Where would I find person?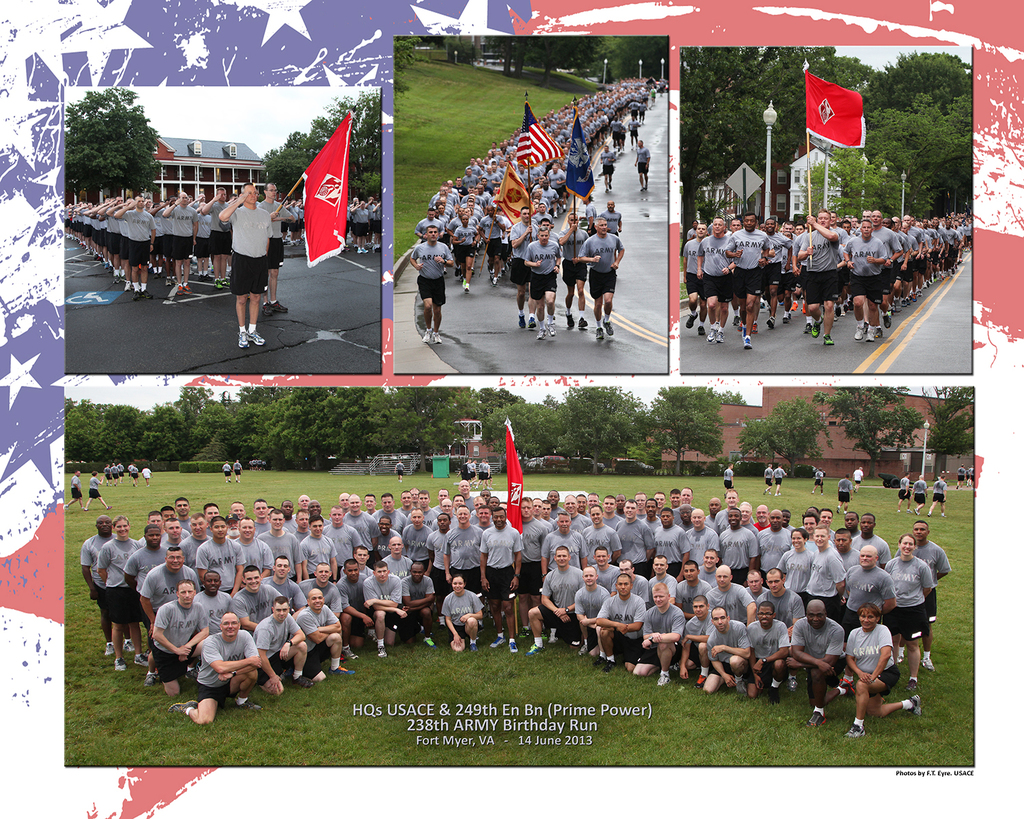
At [x1=952, y1=463, x2=965, y2=488].
